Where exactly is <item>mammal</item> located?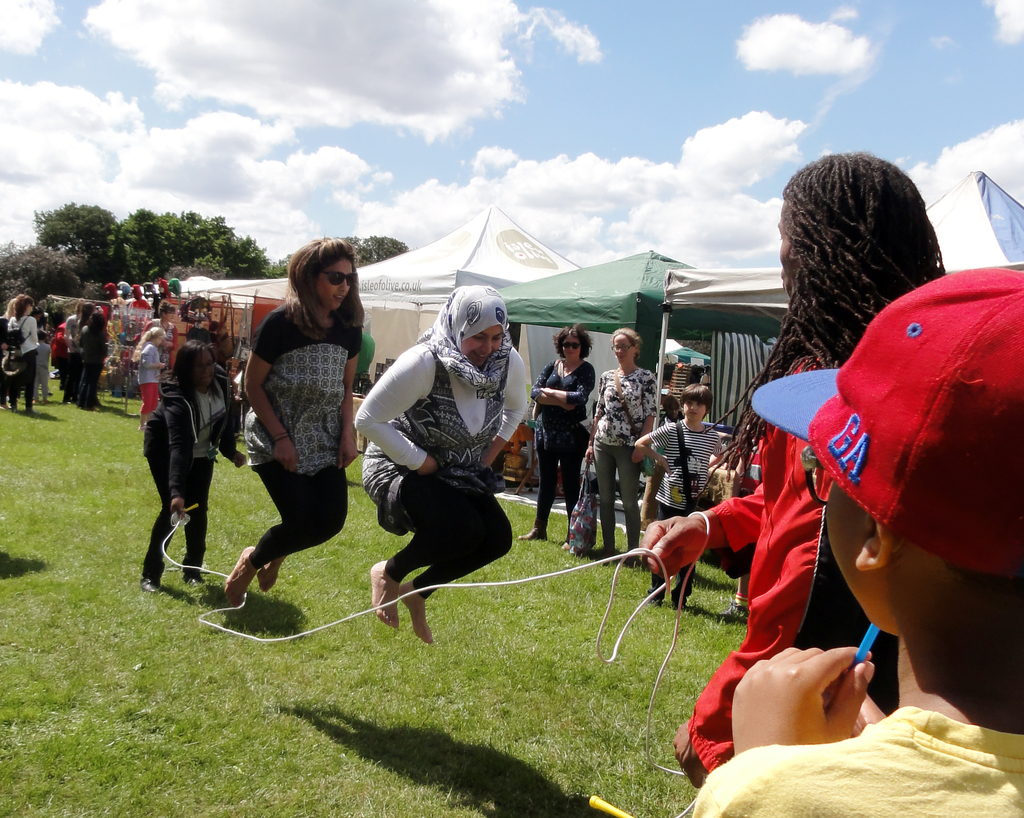
Its bounding box is [574, 331, 664, 559].
